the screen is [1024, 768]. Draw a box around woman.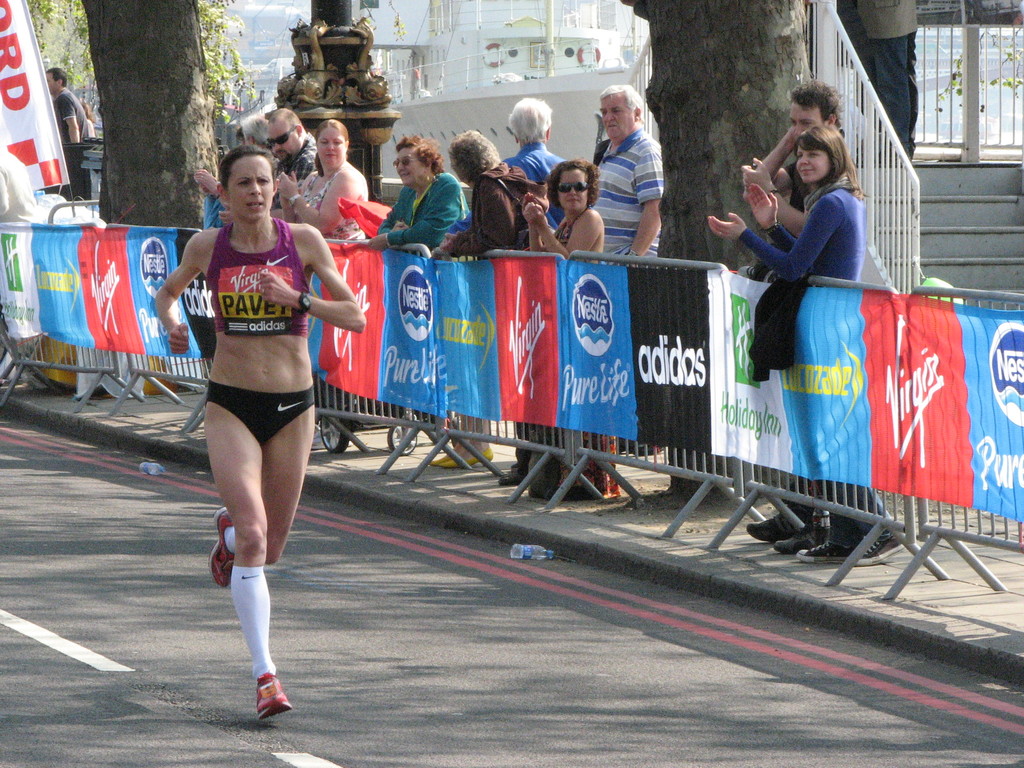
360, 136, 465, 250.
